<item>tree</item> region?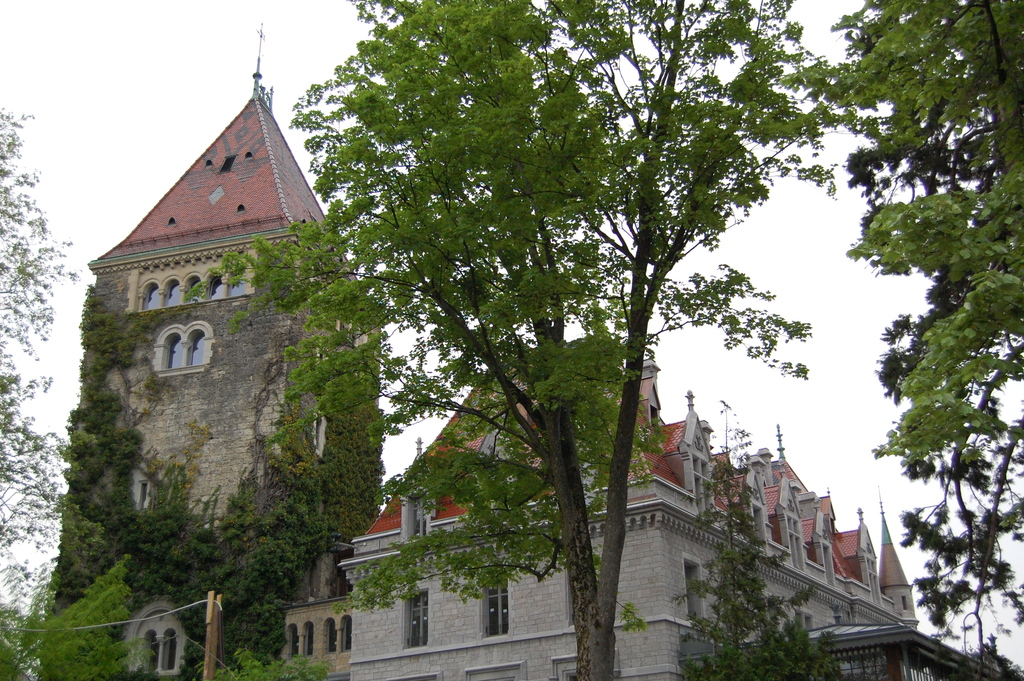
BBox(183, 0, 847, 680)
